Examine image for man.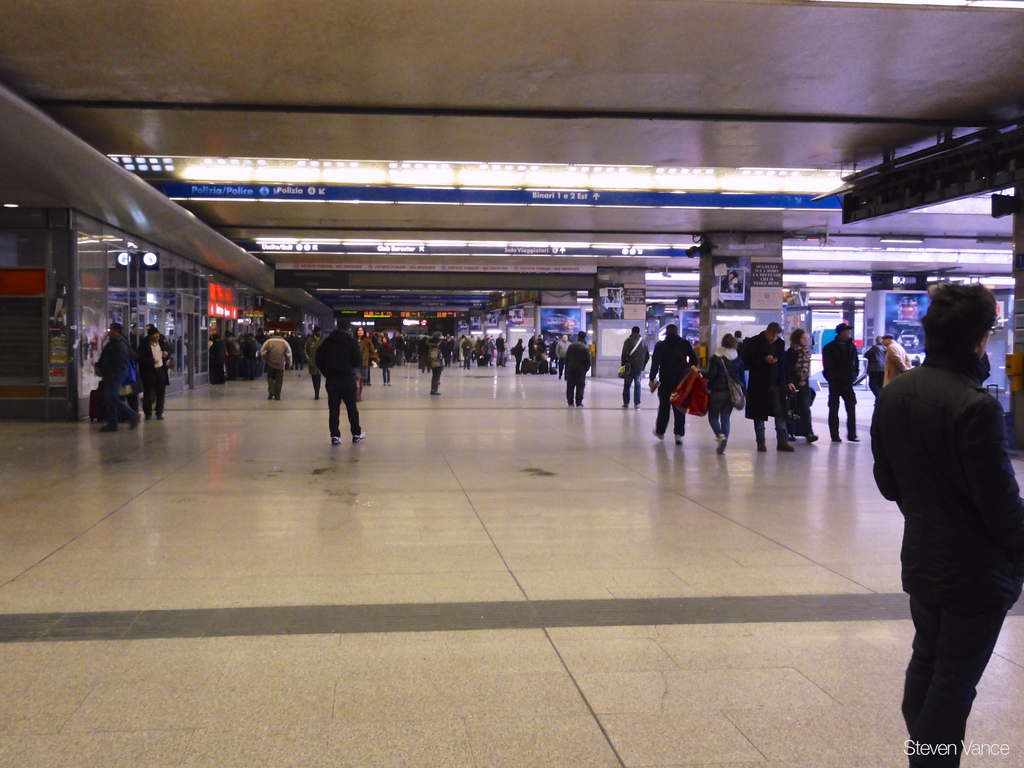
Examination result: bbox=[650, 328, 700, 446].
